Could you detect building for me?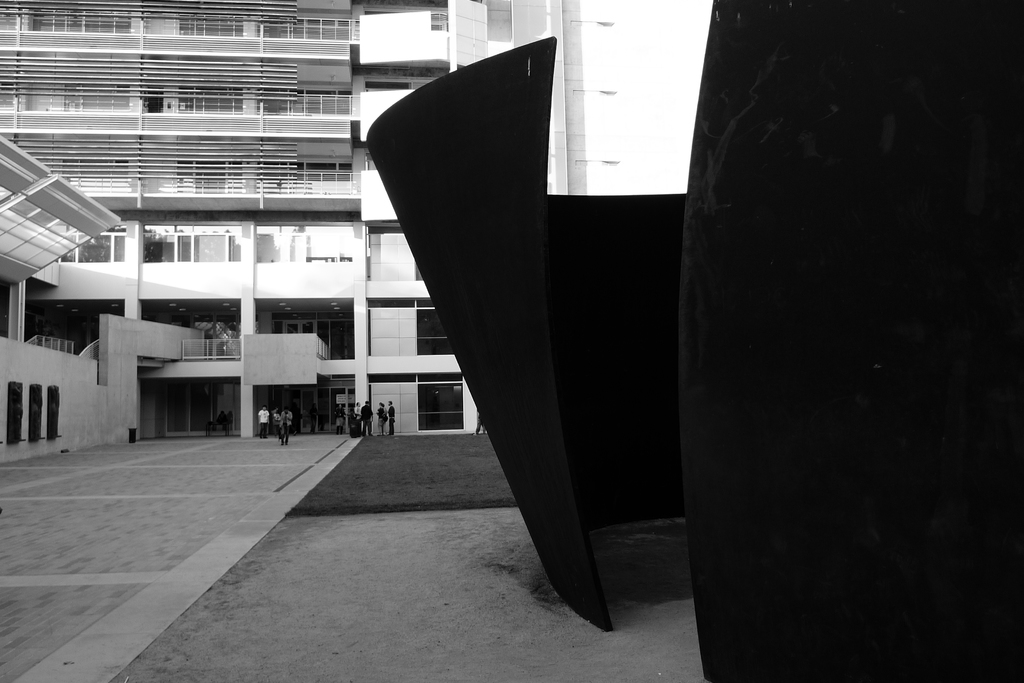
Detection result: 0,0,586,470.
